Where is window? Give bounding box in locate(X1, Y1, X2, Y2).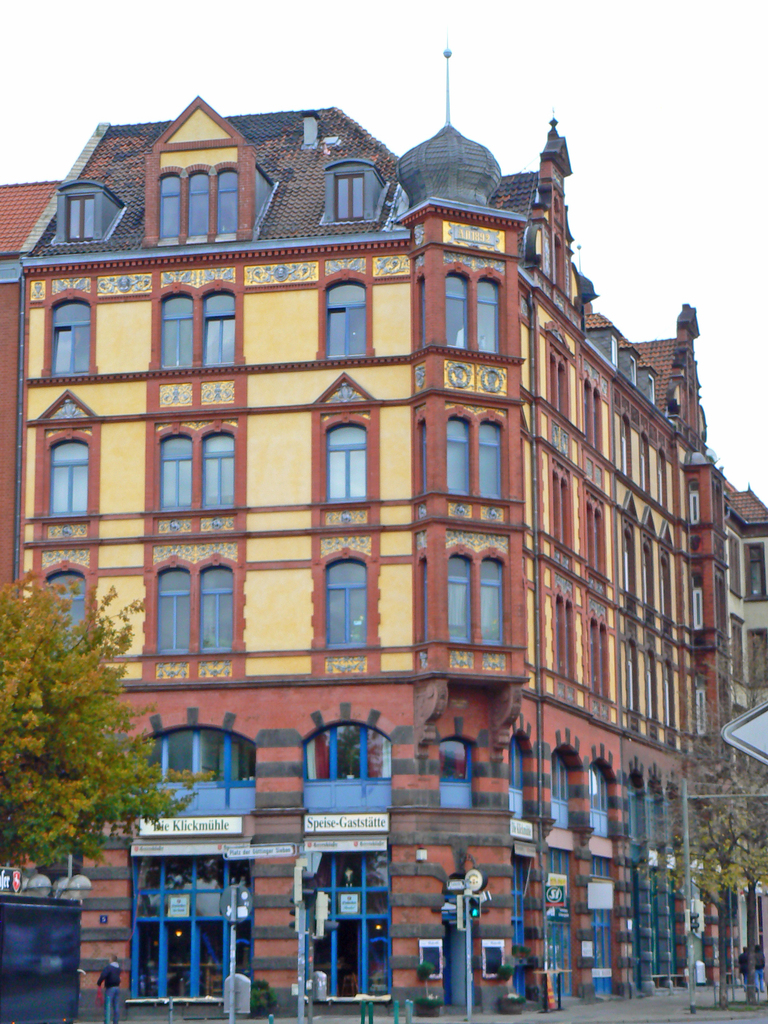
locate(66, 190, 95, 248).
